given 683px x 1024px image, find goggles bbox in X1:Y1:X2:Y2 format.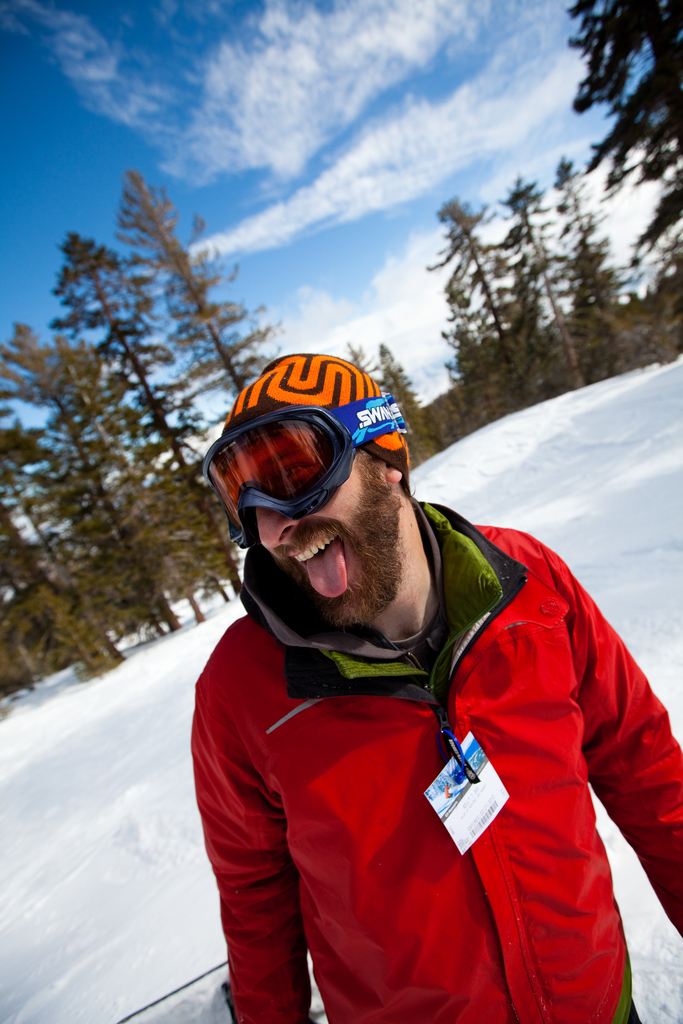
195:390:406:543.
